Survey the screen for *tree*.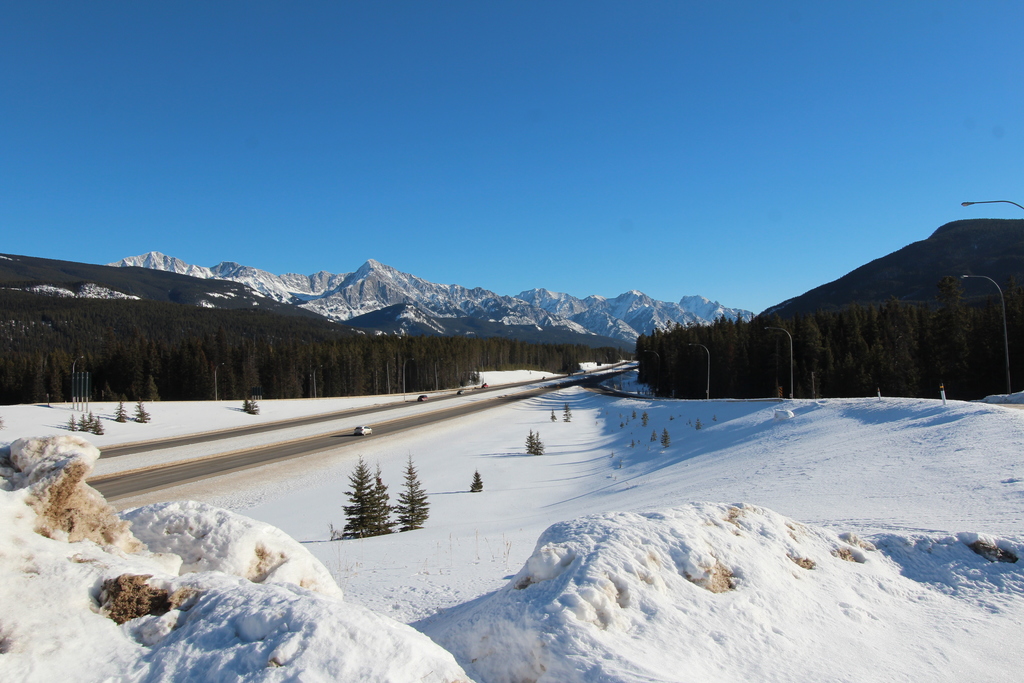
Survey found: pyautogui.locateOnScreen(526, 425, 543, 450).
